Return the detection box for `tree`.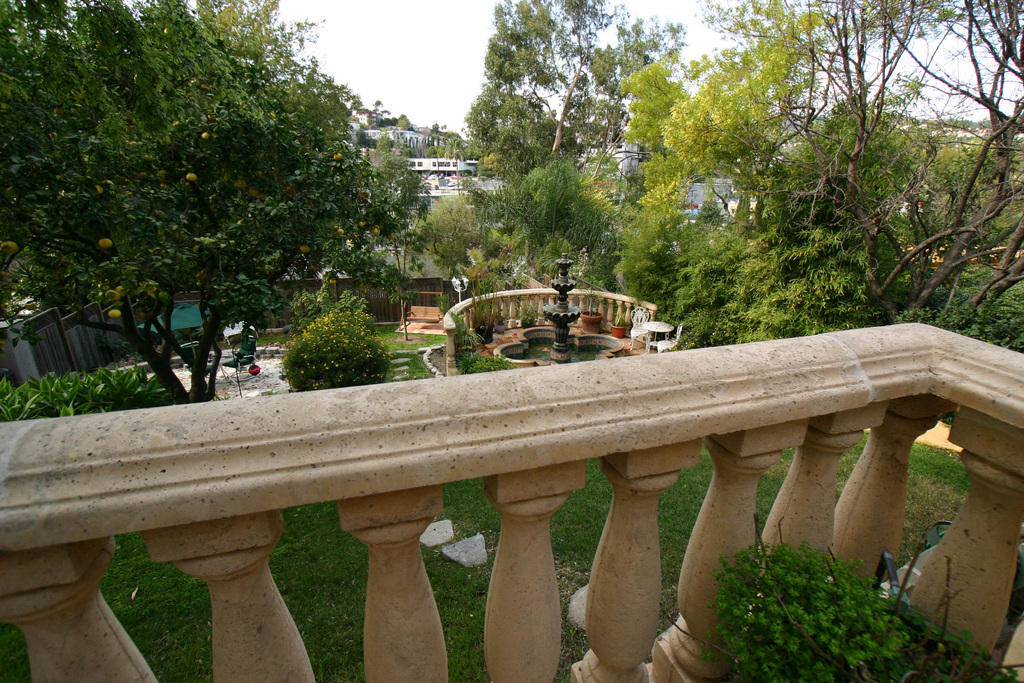
[26,28,408,397].
